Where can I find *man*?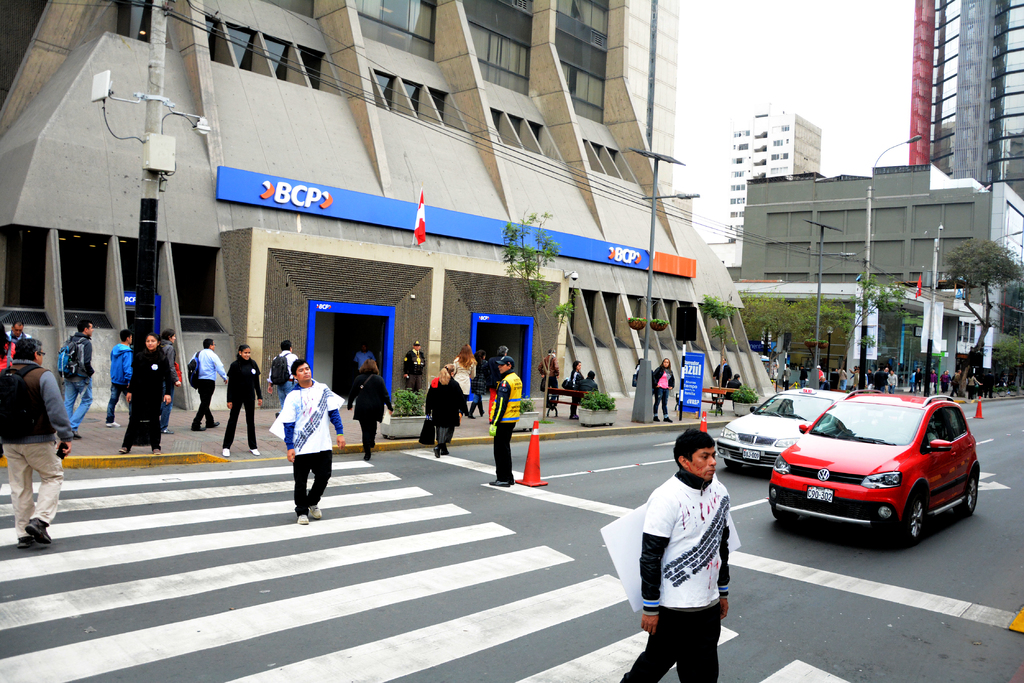
You can find it at (890,371,898,393).
